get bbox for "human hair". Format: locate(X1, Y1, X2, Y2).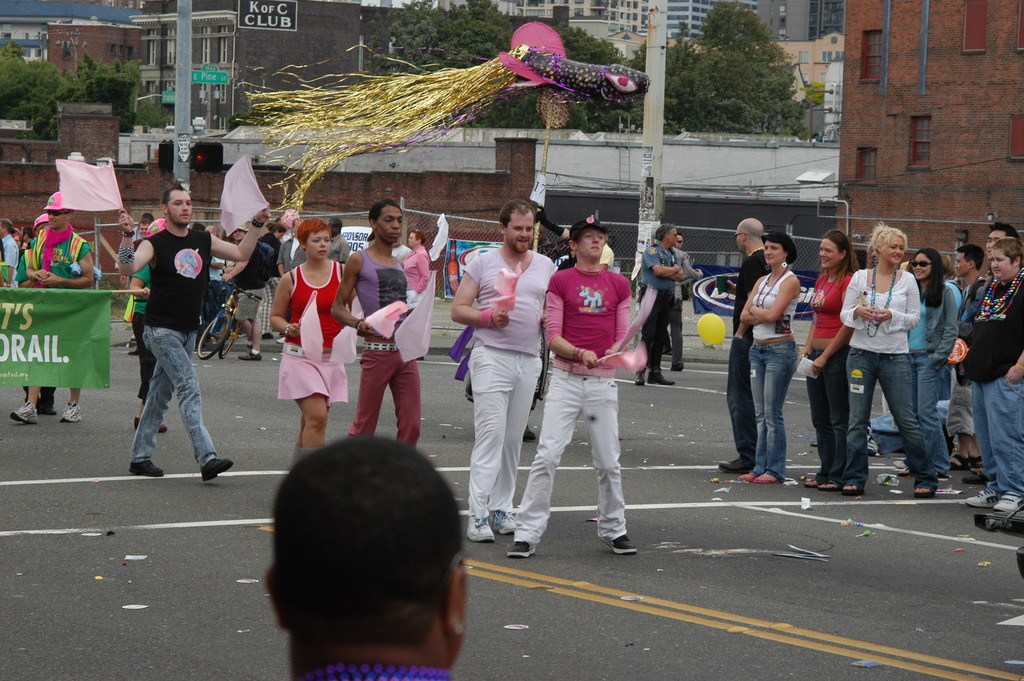
locate(819, 233, 859, 272).
